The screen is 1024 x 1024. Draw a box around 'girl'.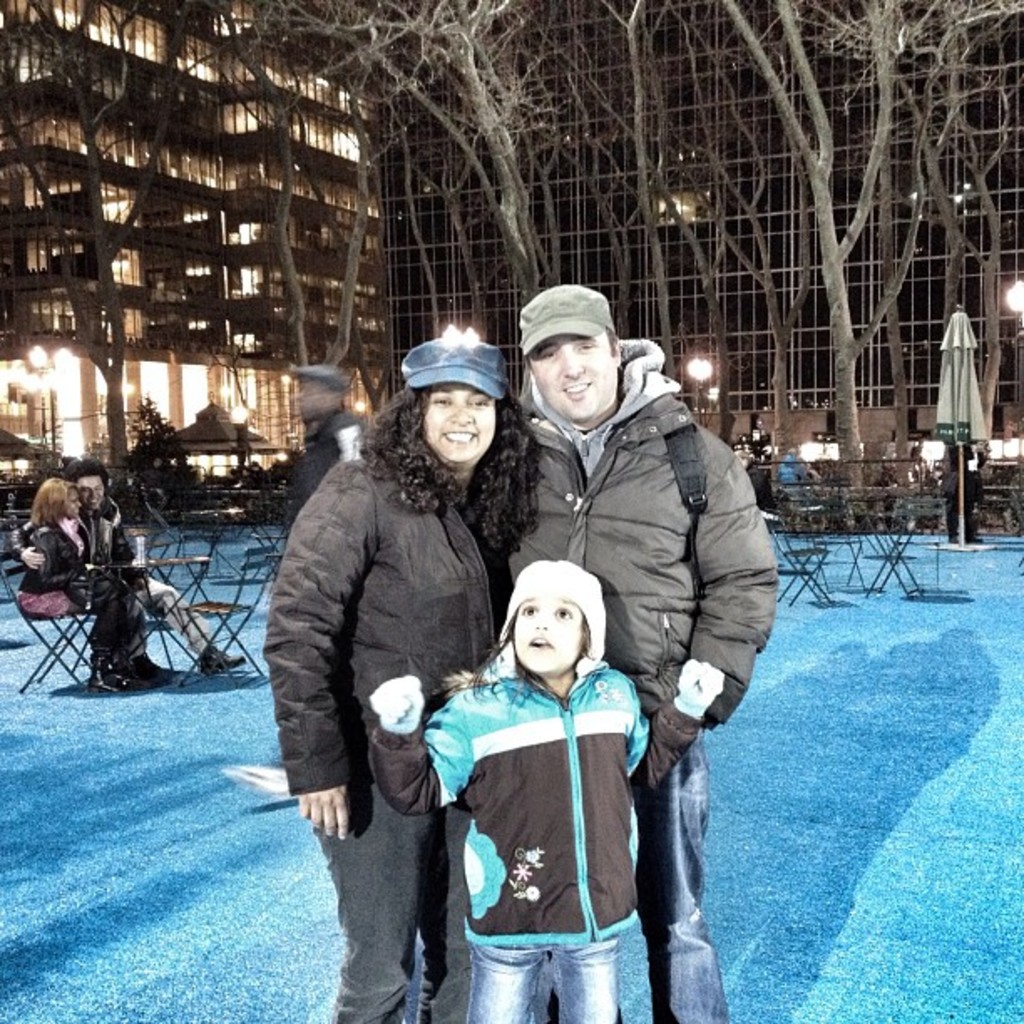
left=360, top=545, right=730, bottom=1022.
